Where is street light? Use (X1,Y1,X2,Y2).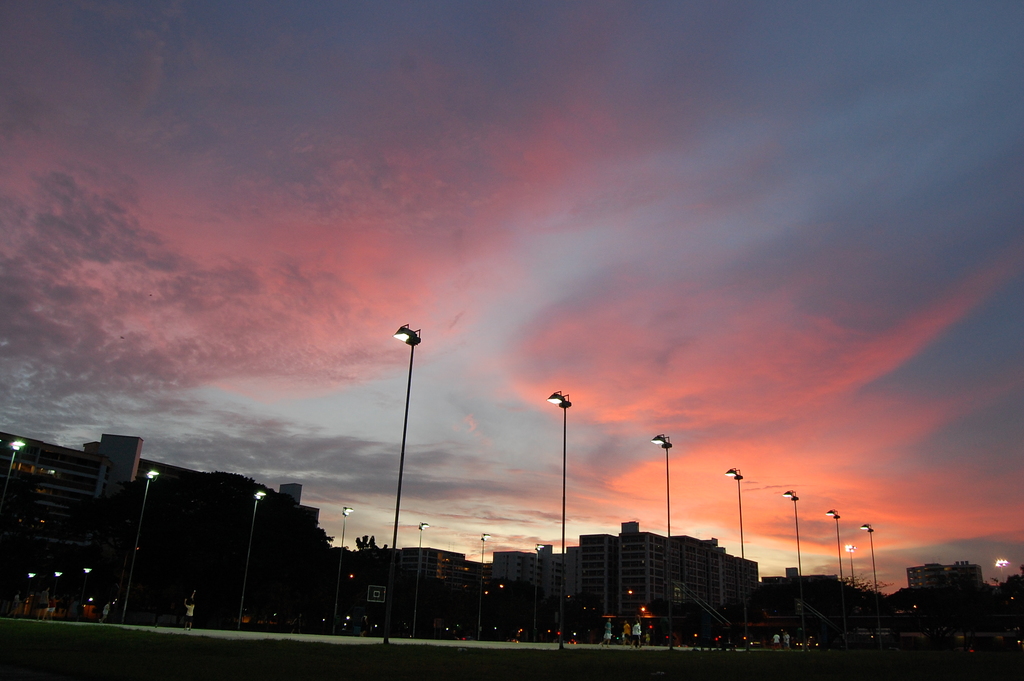
(723,464,752,649).
